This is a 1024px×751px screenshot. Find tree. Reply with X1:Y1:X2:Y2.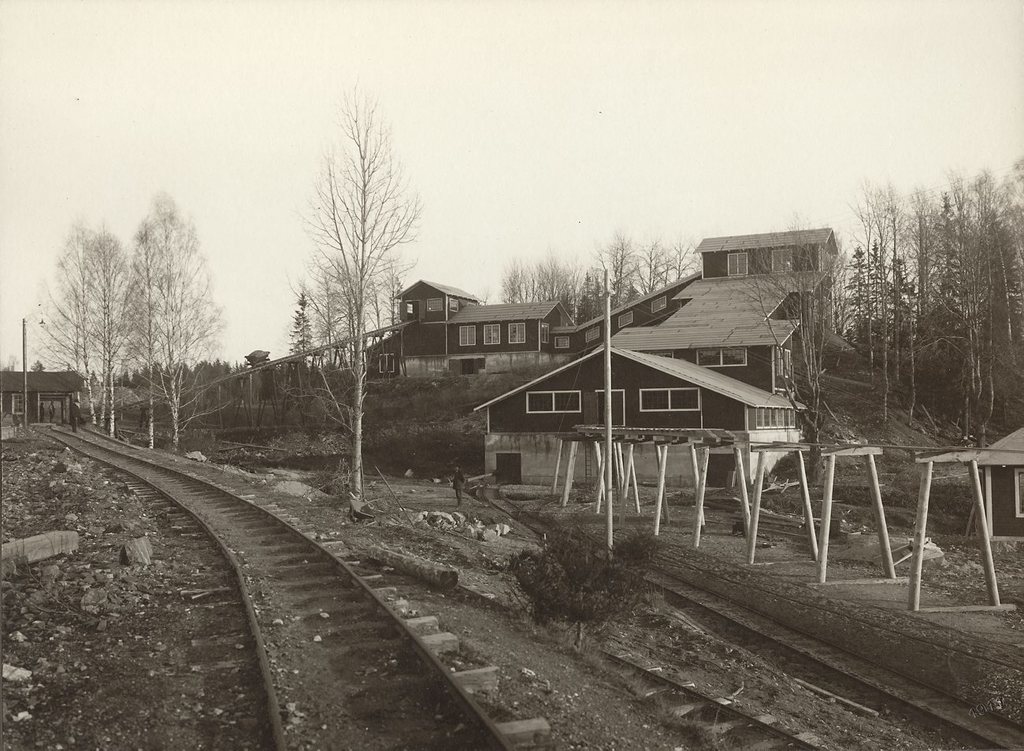
54:231:147:448.
